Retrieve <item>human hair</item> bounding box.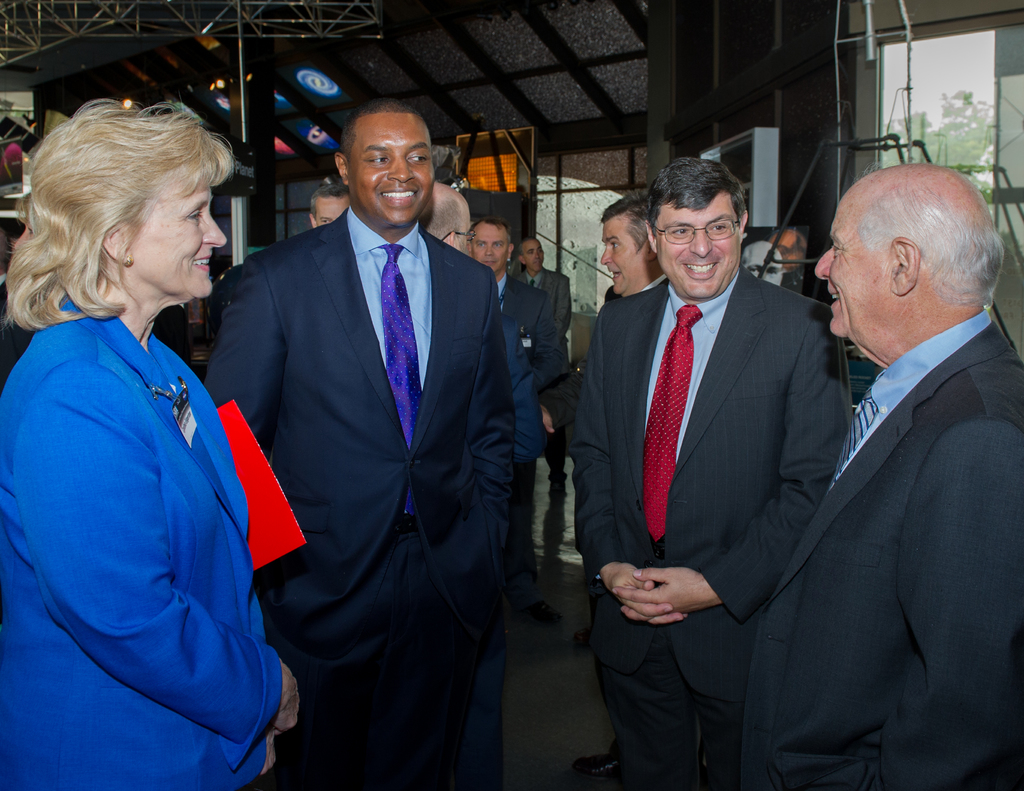
Bounding box: 33,91,220,330.
